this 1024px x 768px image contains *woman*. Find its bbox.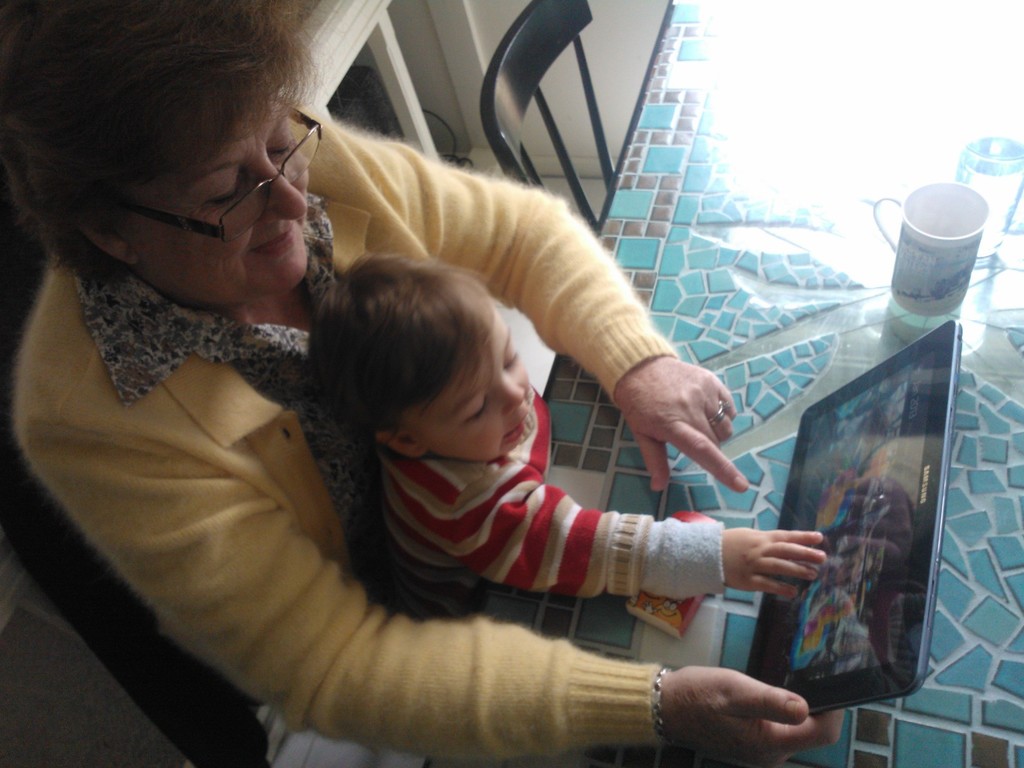
[0,0,849,767].
